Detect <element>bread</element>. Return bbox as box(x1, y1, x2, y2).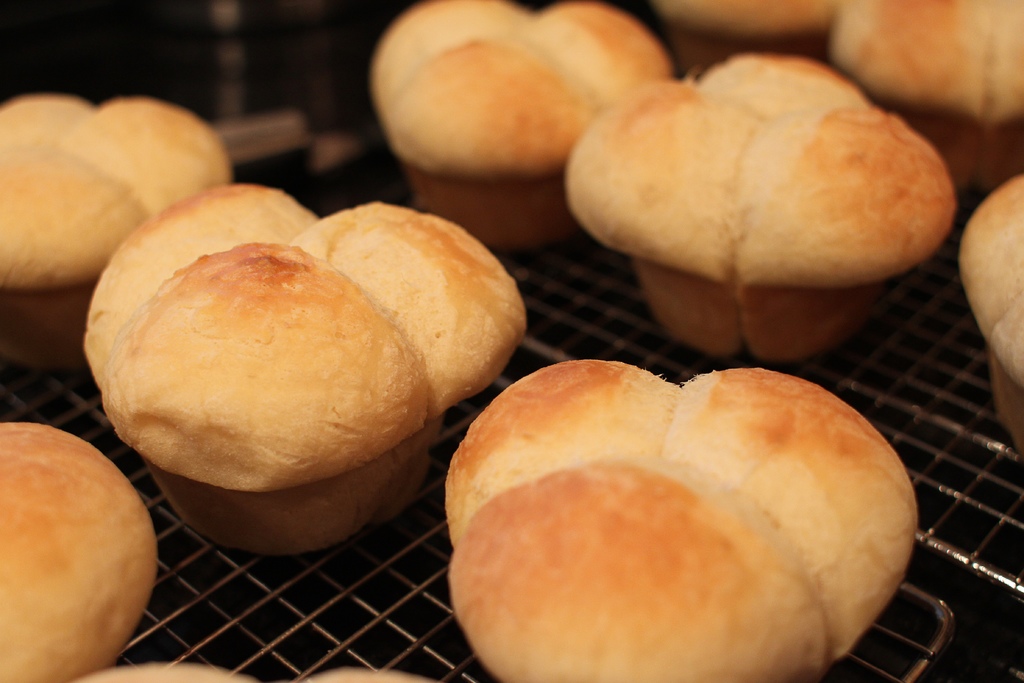
box(956, 177, 1023, 456).
